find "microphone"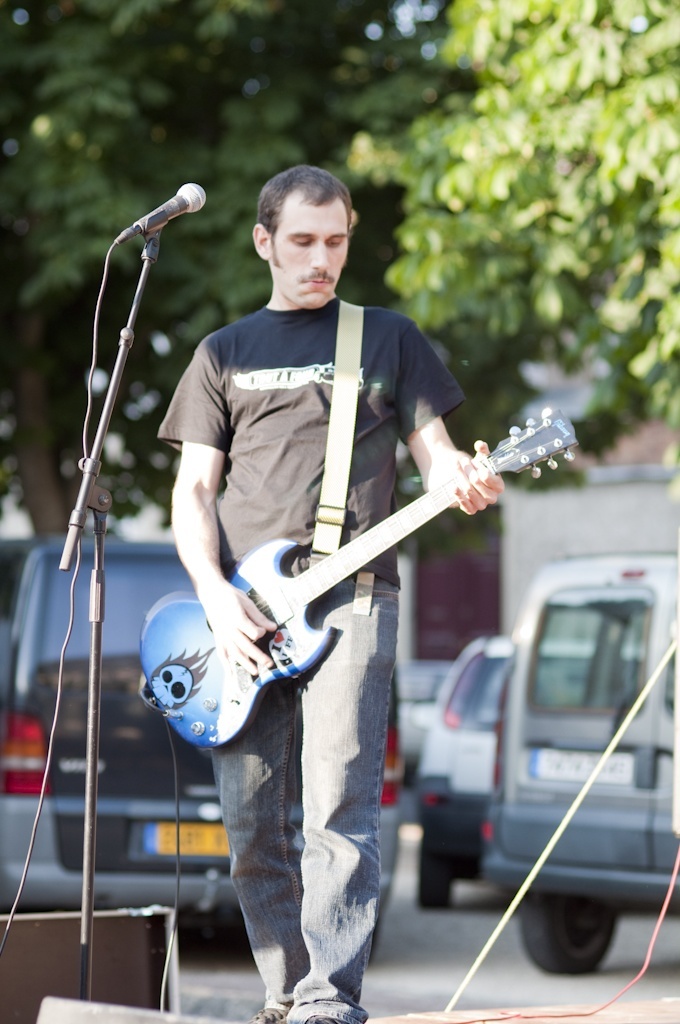
region(101, 180, 199, 245)
